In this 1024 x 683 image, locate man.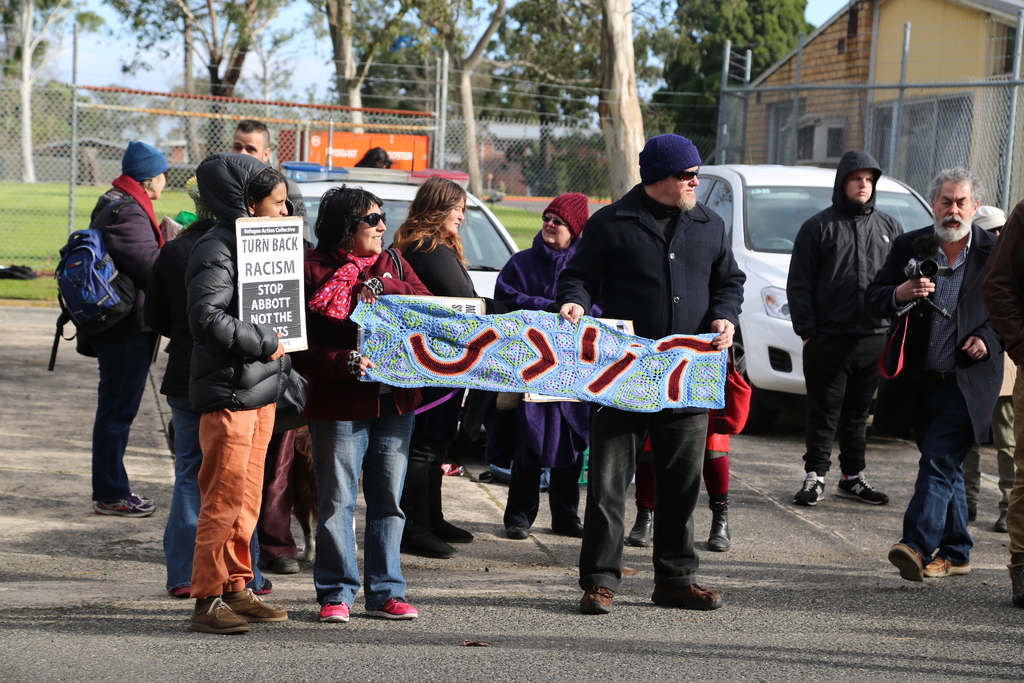
Bounding box: [left=557, top=131, right=749, bottom=614].
